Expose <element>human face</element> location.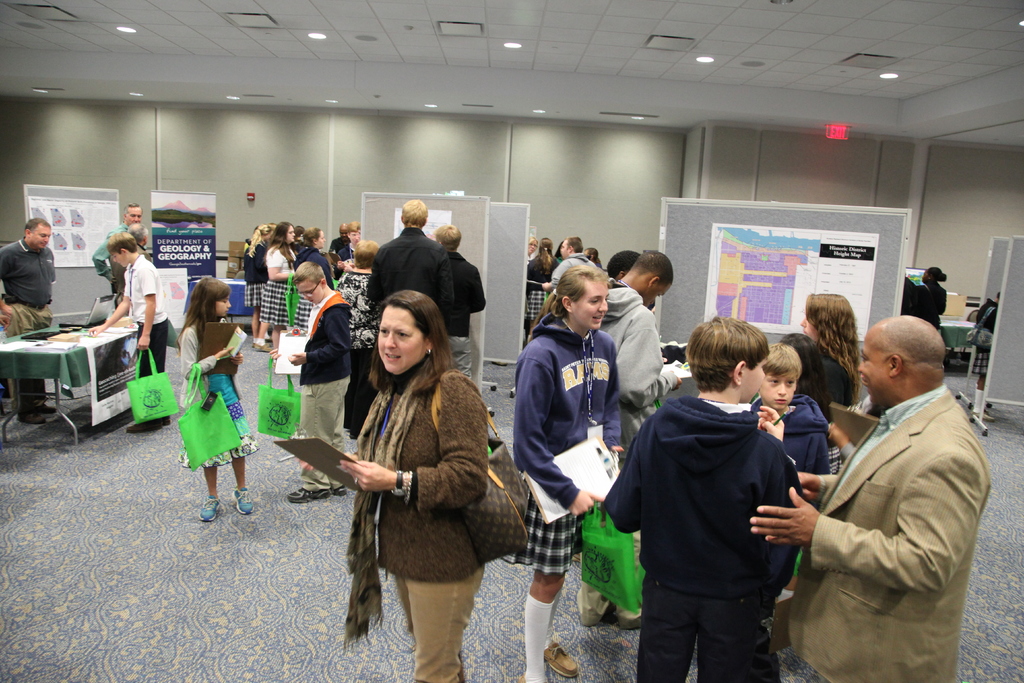
Exposed at rect(797, 311, 815, 342).
